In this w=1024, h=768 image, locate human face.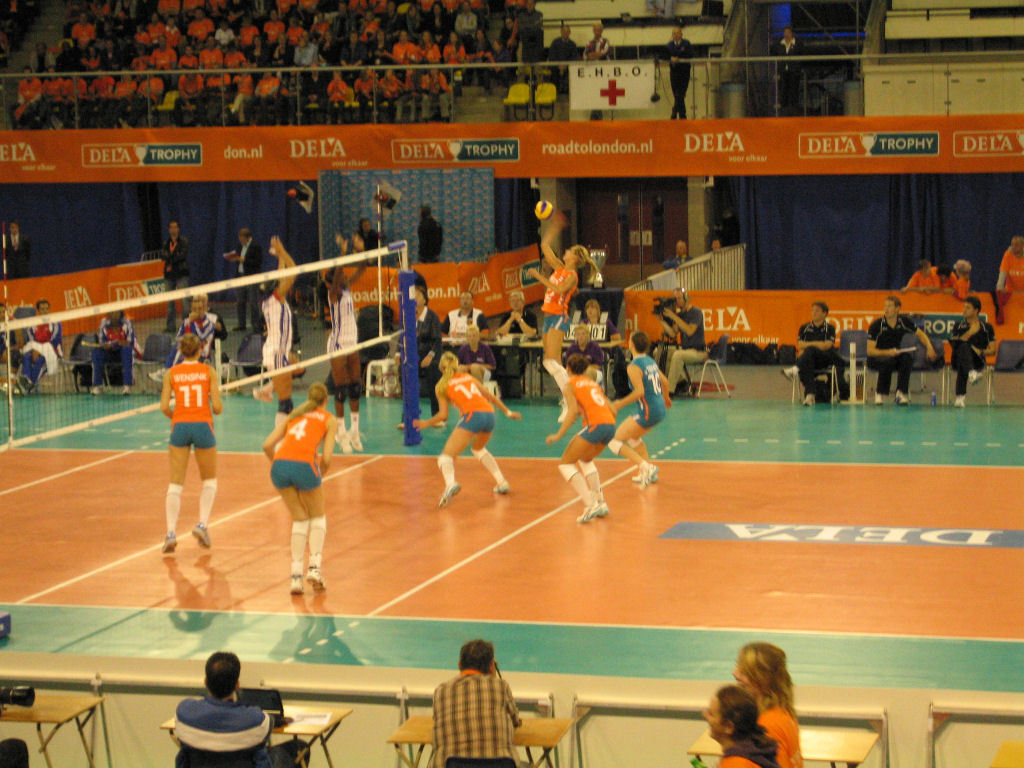
Bounding box: (957,301,975,317).
